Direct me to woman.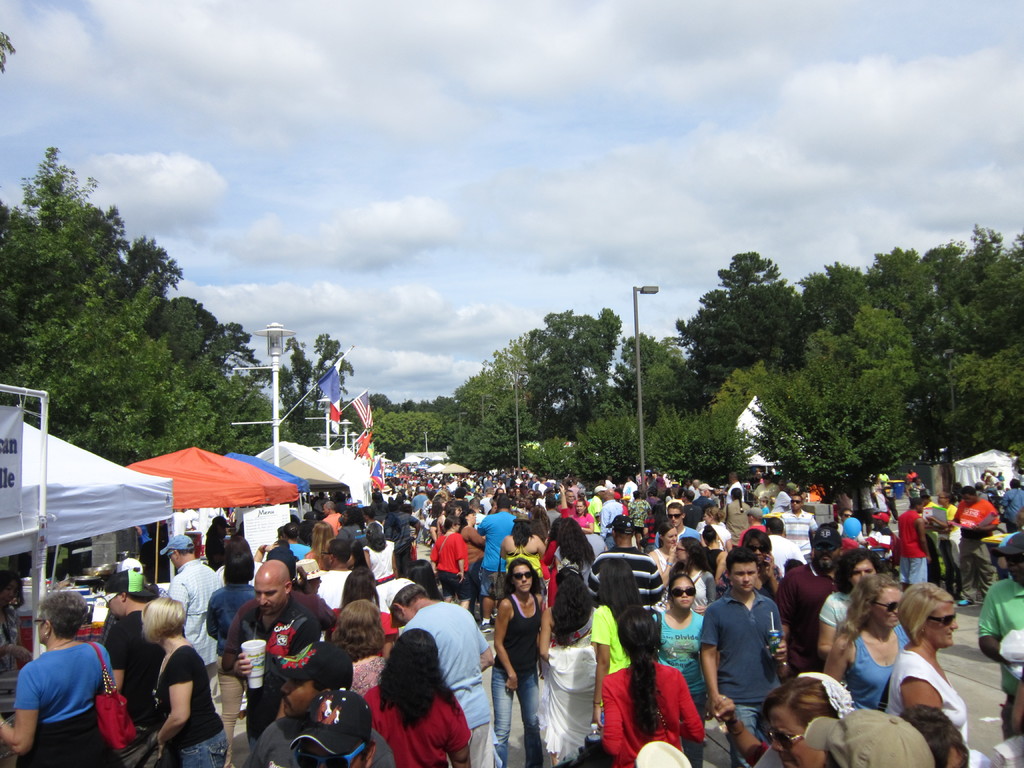
Direction: crop(0, 590, 128, 767).
